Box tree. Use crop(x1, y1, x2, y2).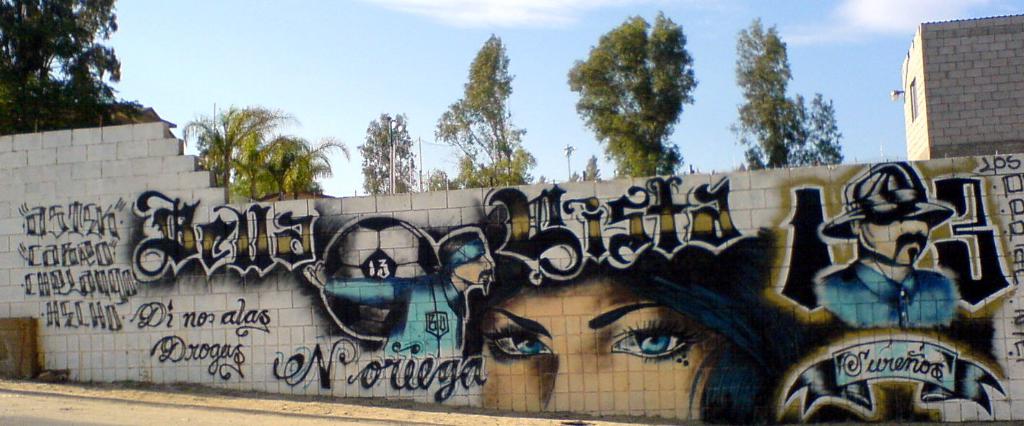
crop(663, 147, 688, 175).
